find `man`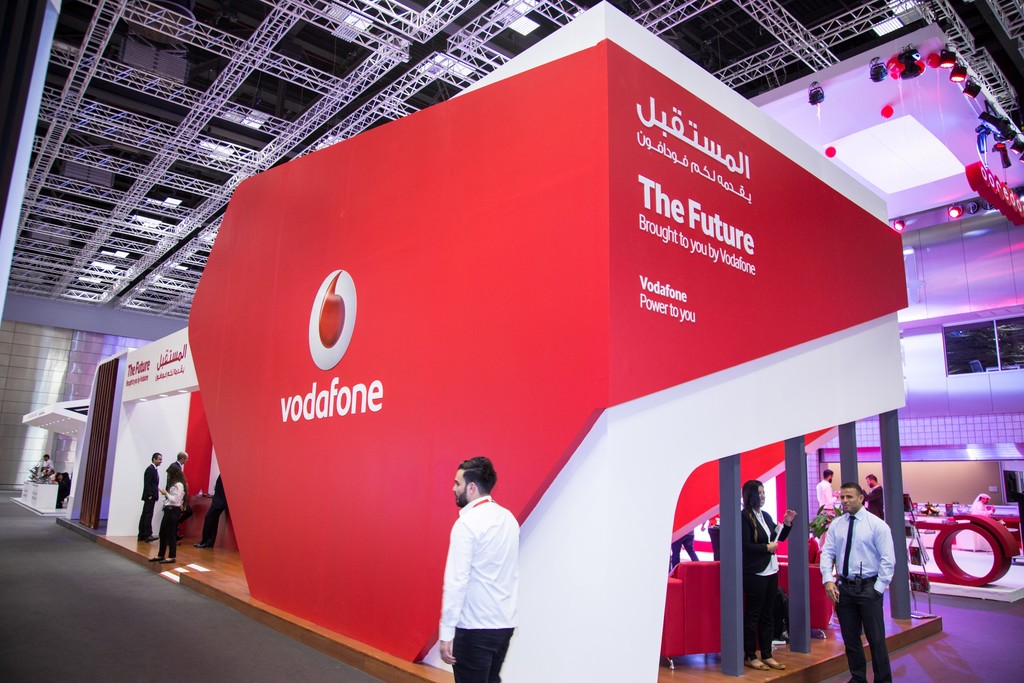
{"left": 134, "top": 448, "right": 162, "bottom": 545}
